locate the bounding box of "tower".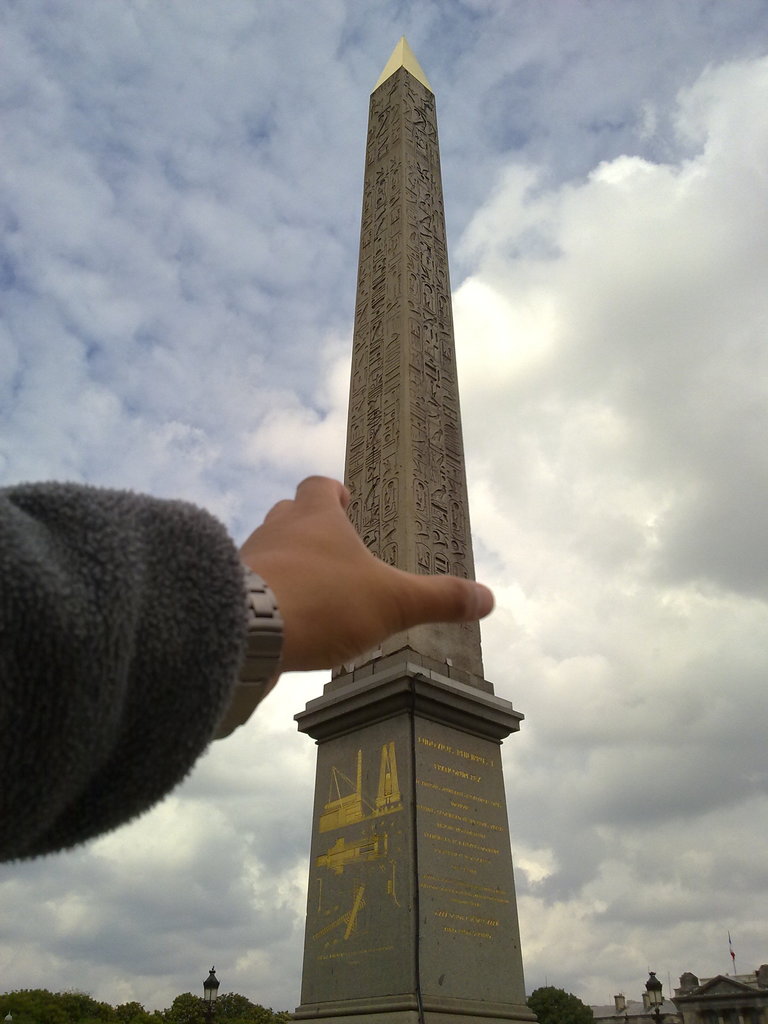
Bounding box: select_region(290, 36, 542, 1023).
